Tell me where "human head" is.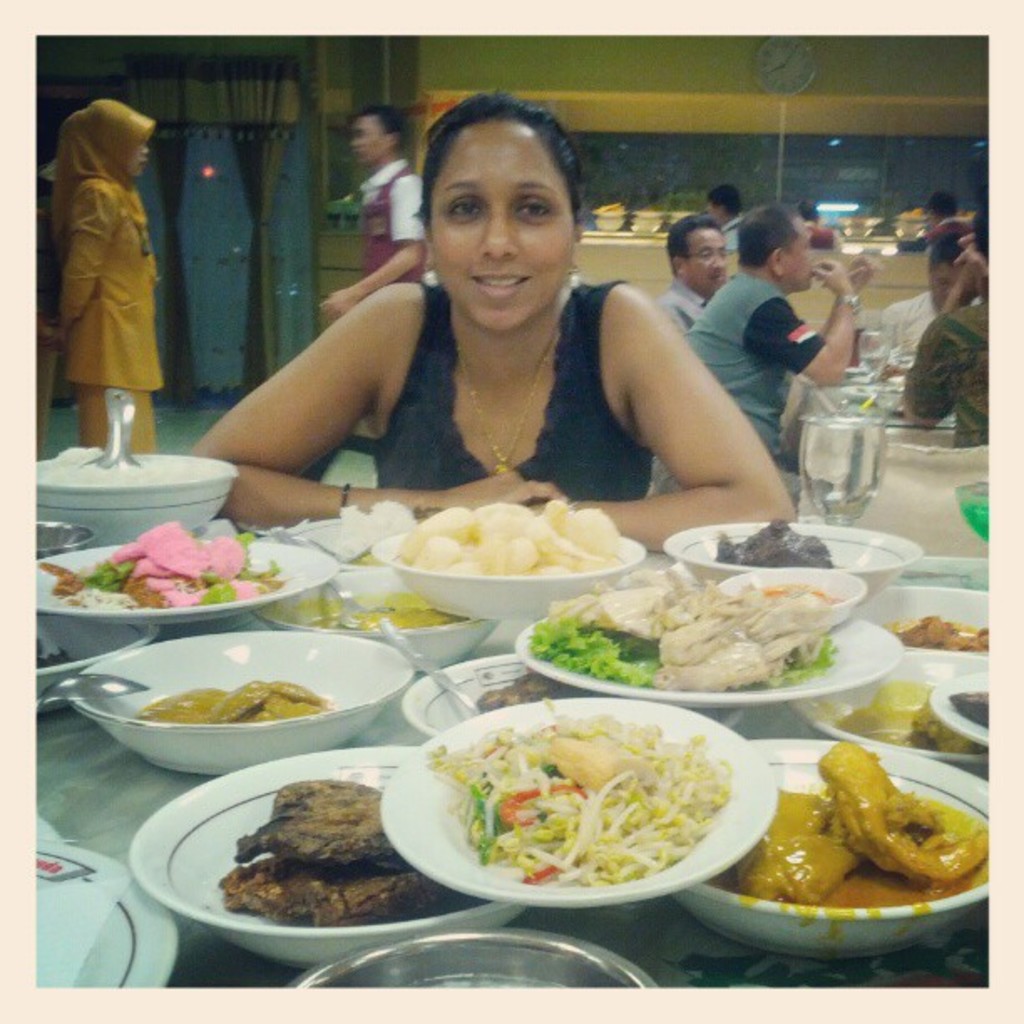
"human head" is at pyautogui.locateOnScreen(701, 181, 740, 226).
